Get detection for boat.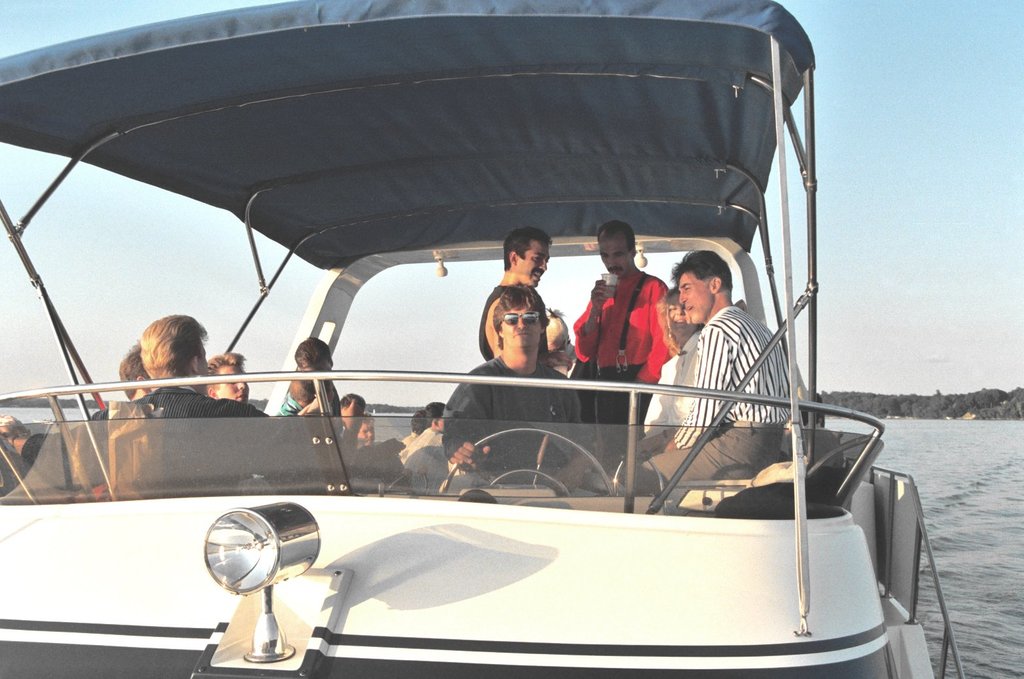
Detection: rect(0, 0, 970, 678).
